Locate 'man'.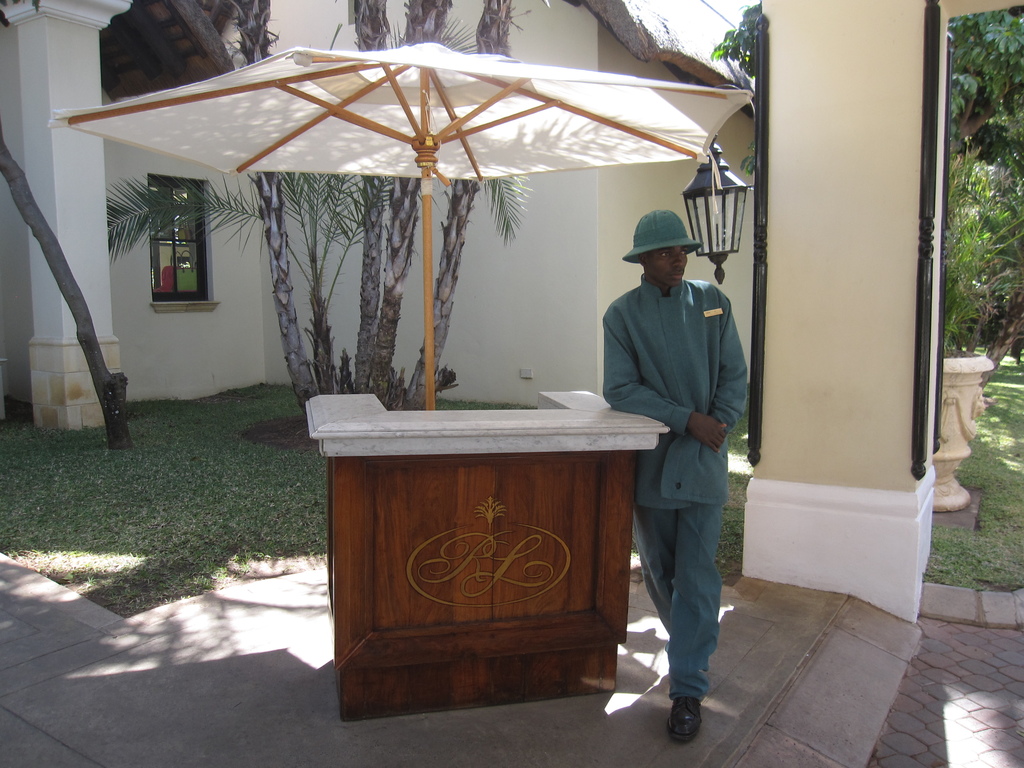
Bounding box: [590,208,751,739].
